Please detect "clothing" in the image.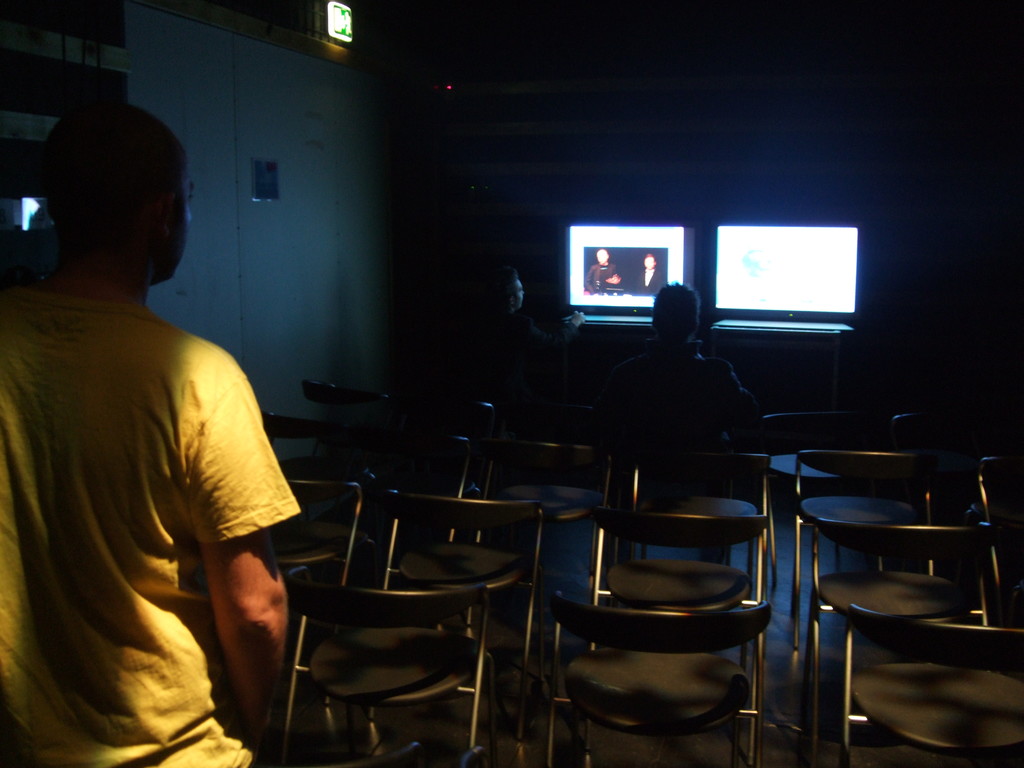
crop(629, 267, 661, 291).
